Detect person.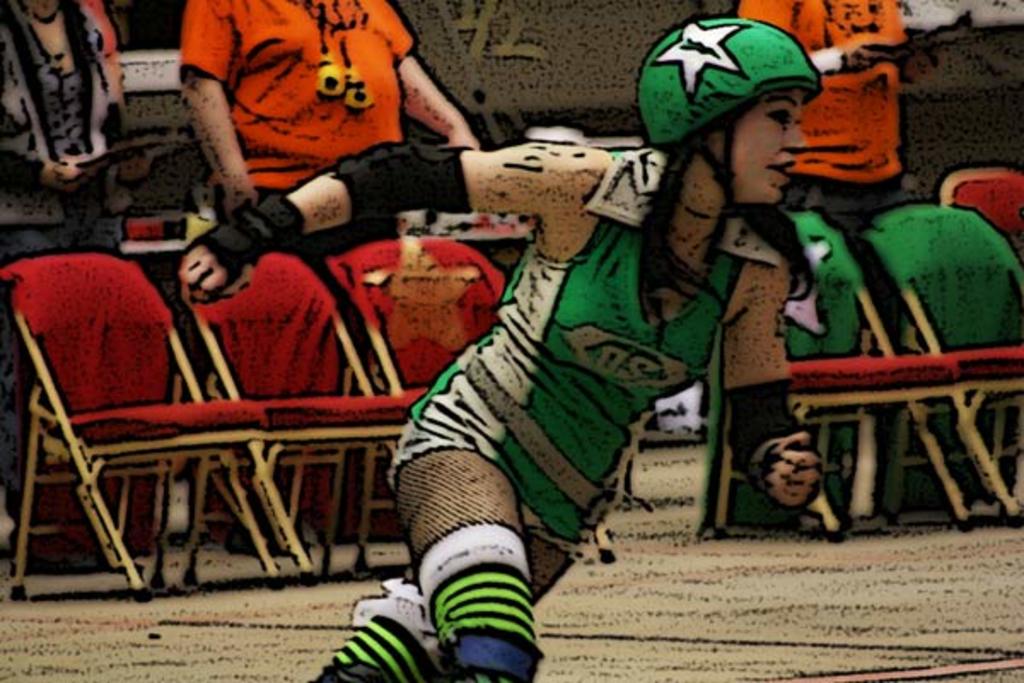
Detected at select_region(0, 0, 140, 579).
